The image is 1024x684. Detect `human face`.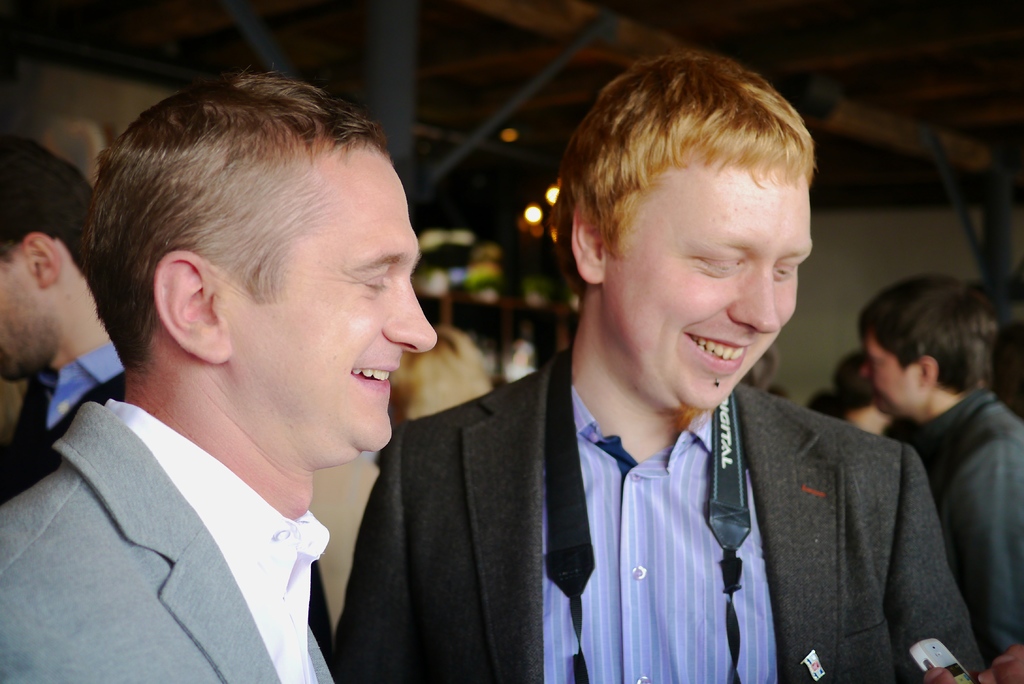
Detection: x1=865 y1=331 x2=916 y2=417.
